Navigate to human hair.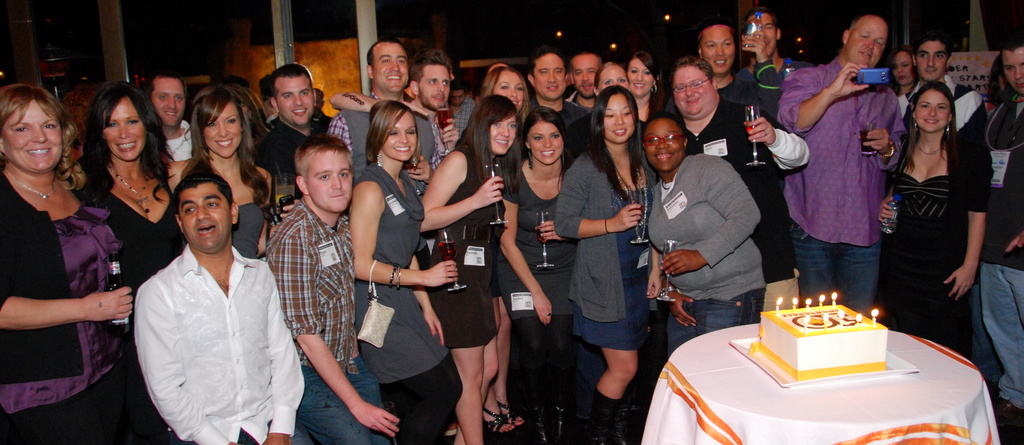
Navigation target: box(887, 45, 911, 71).
